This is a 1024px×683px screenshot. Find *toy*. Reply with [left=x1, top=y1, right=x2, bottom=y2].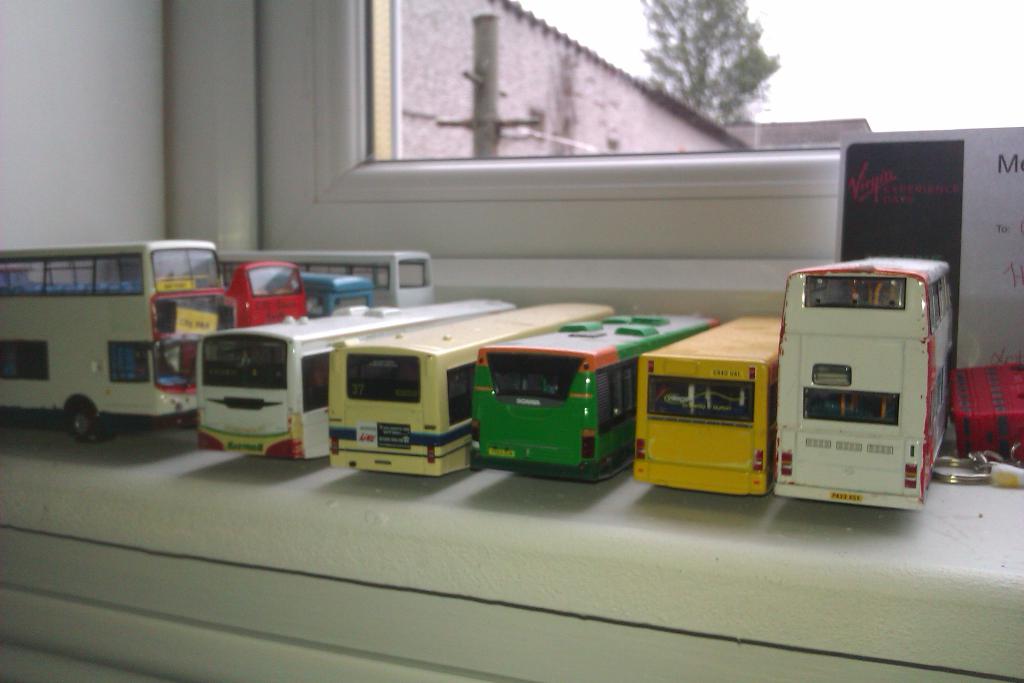
[left=460, top=297, right=716, bottom=486].
